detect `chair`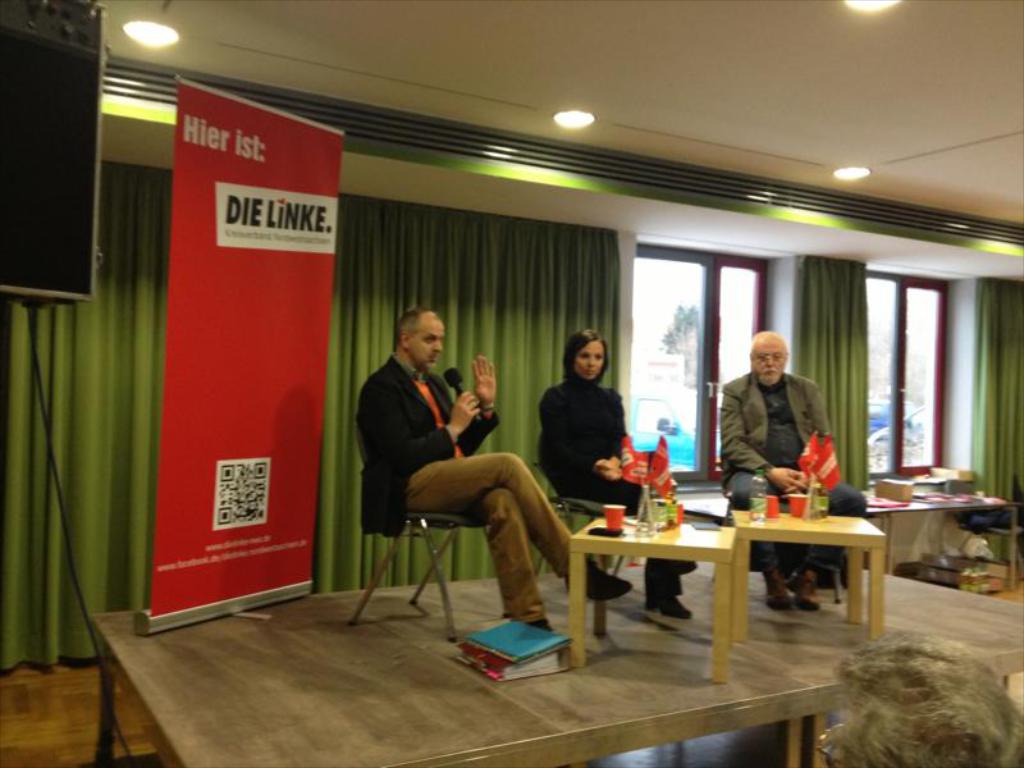
534:419:645:580
